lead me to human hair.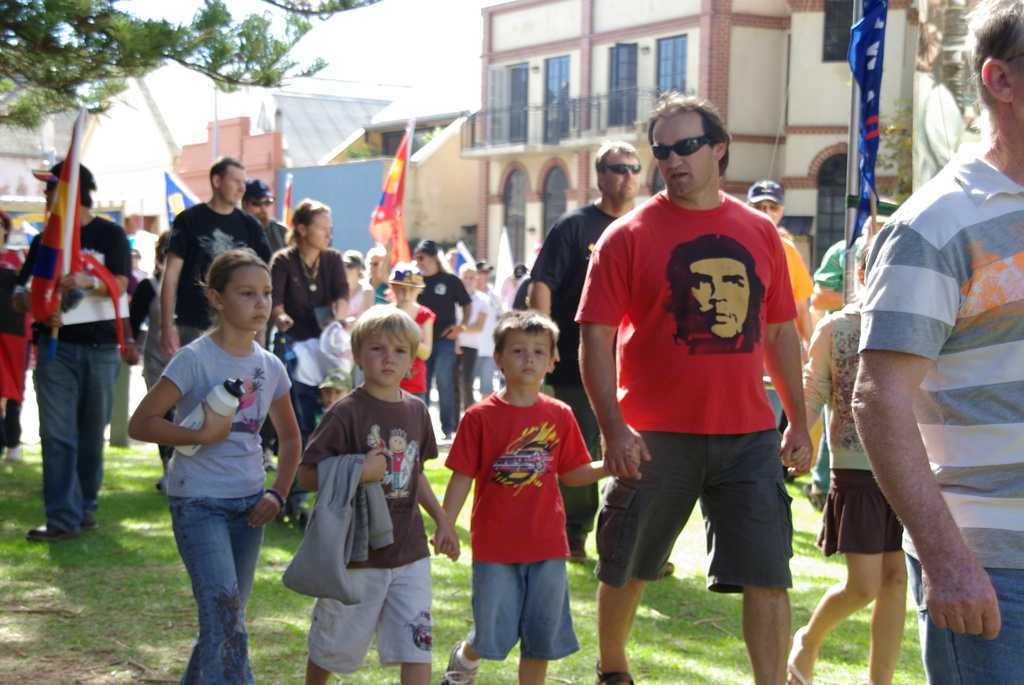
Lead to x1=349, y1=304, x2=419, y2=376.
